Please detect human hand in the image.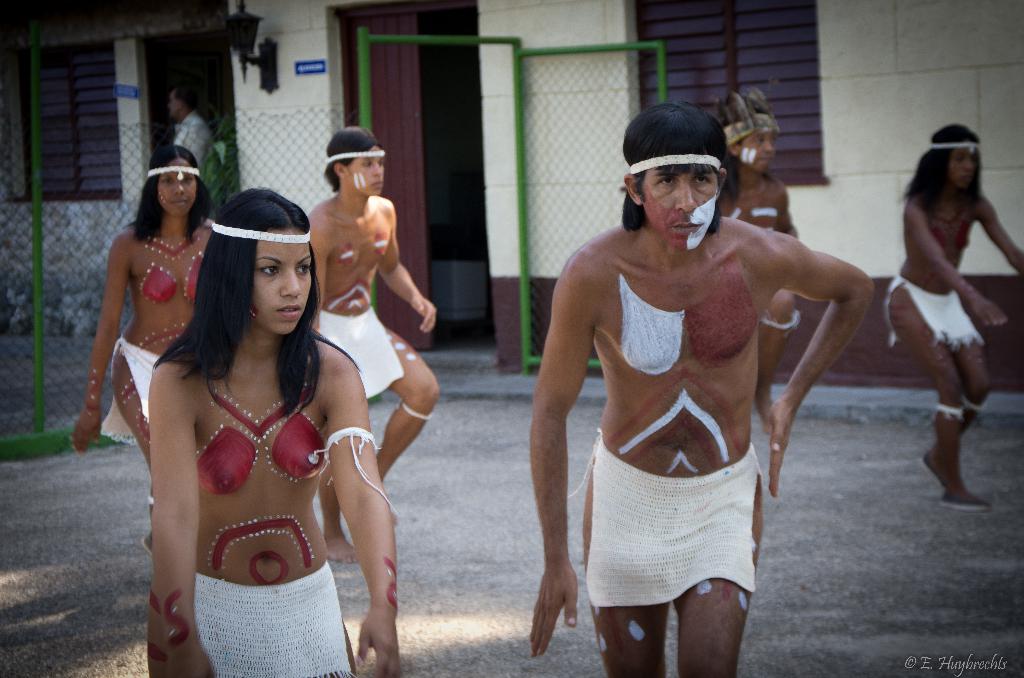
(x1=529, y1=533, x2=586, y2=663).
